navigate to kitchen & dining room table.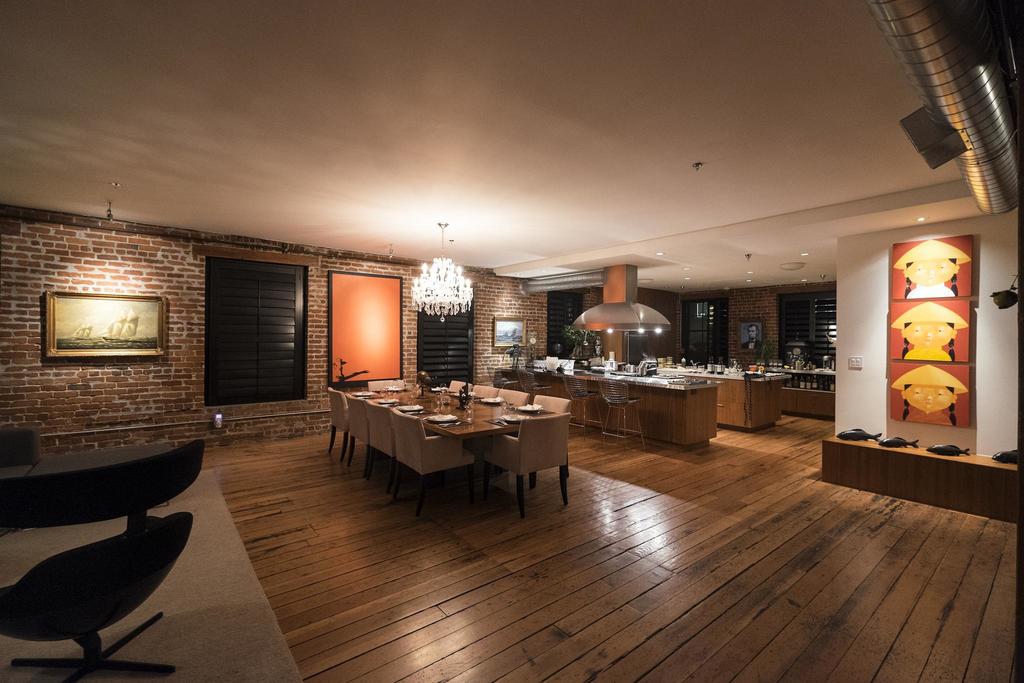
Navigation target: BBox(315, 379, 586, 513).
